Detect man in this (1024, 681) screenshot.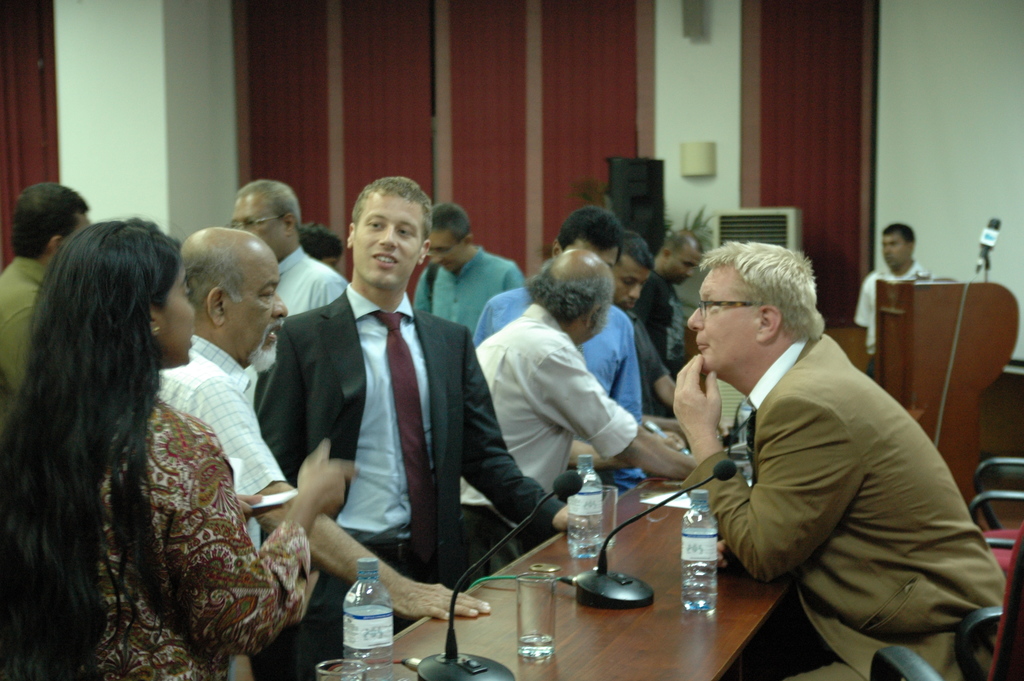
Detection: (469,243,703,496).
